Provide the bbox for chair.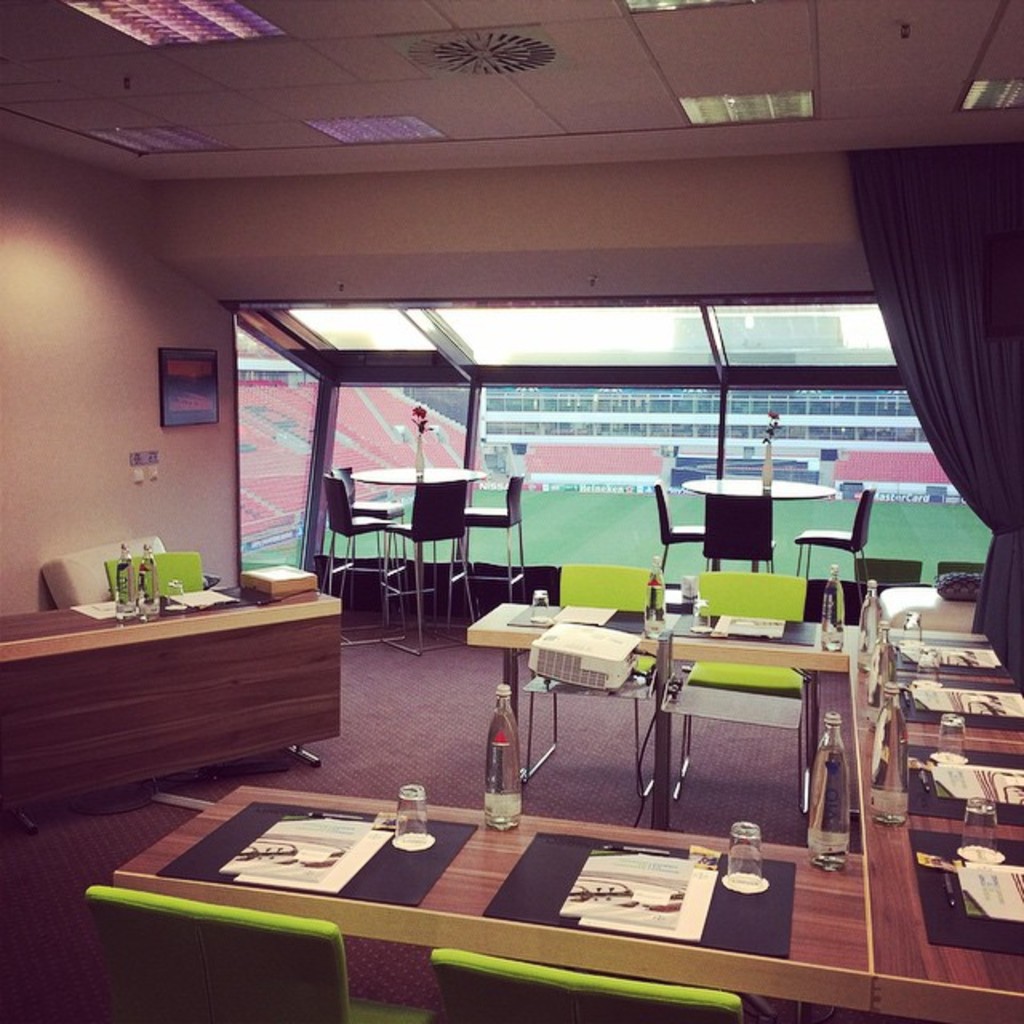
{"left": 506, "top": 558, "right": 669, "bottom": 814}.
